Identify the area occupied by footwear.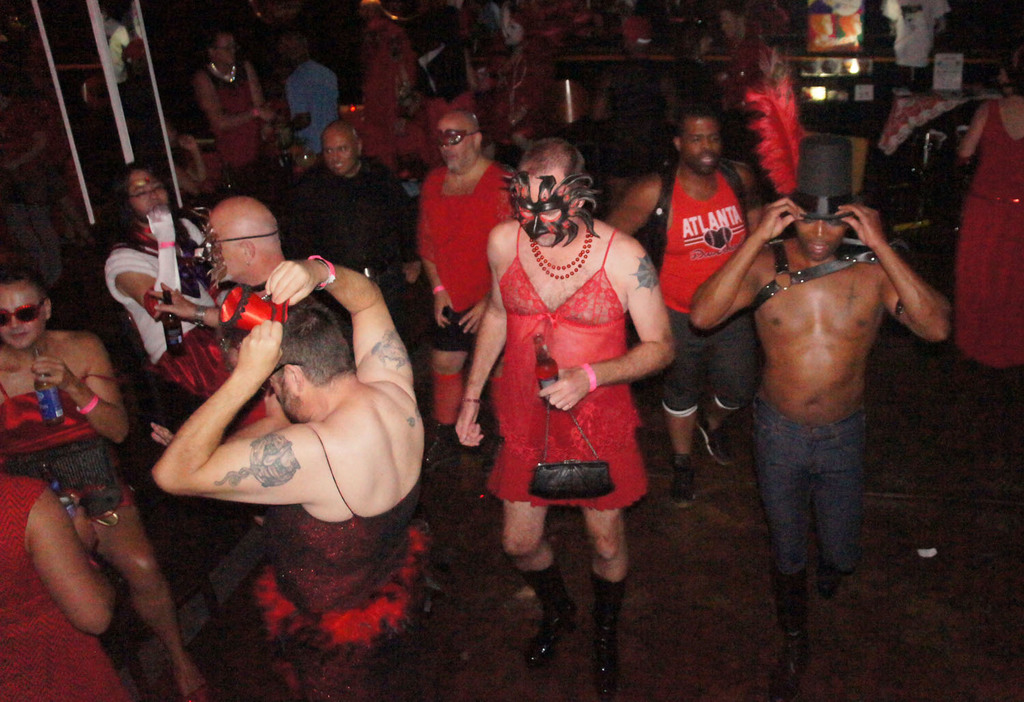
Area: <box>697,413,740,466</box>.
